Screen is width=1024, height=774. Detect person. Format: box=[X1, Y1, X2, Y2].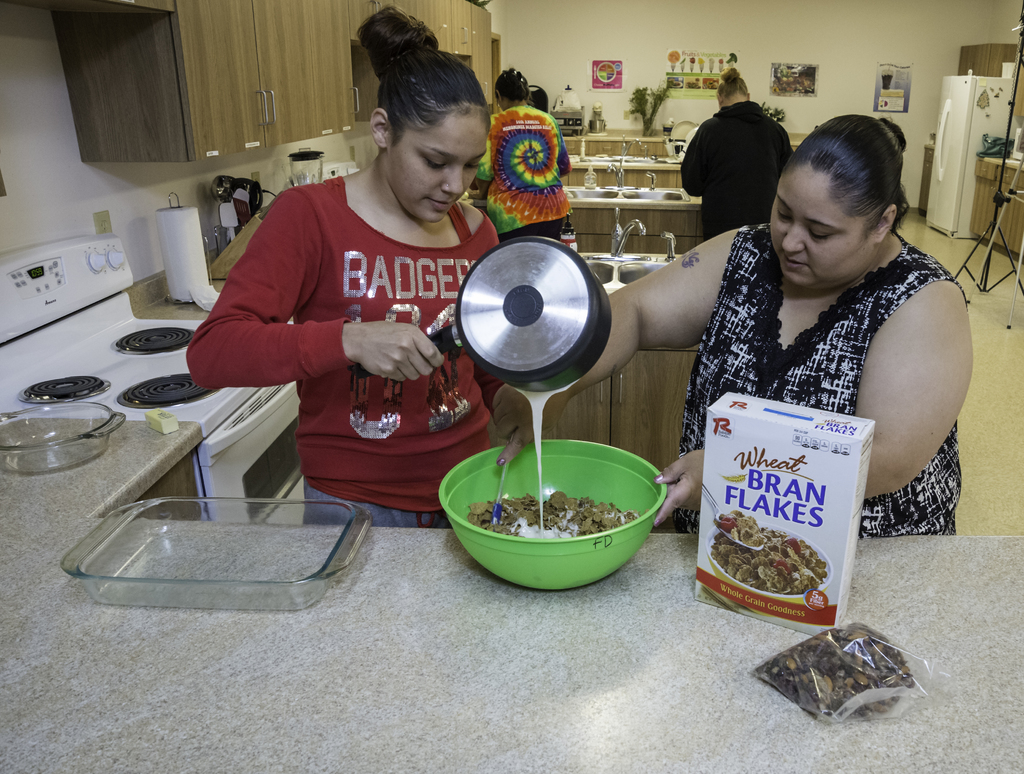
box=[488, 115, 972, 534].
